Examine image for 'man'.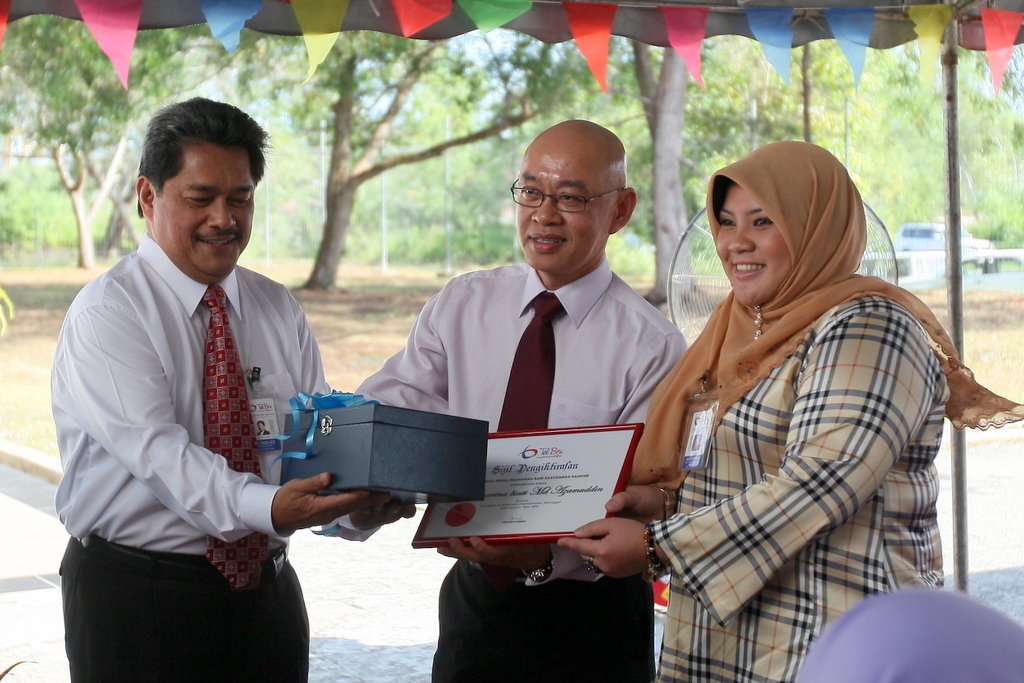
Examination result: bbox=(330, 126, 698, 682).
